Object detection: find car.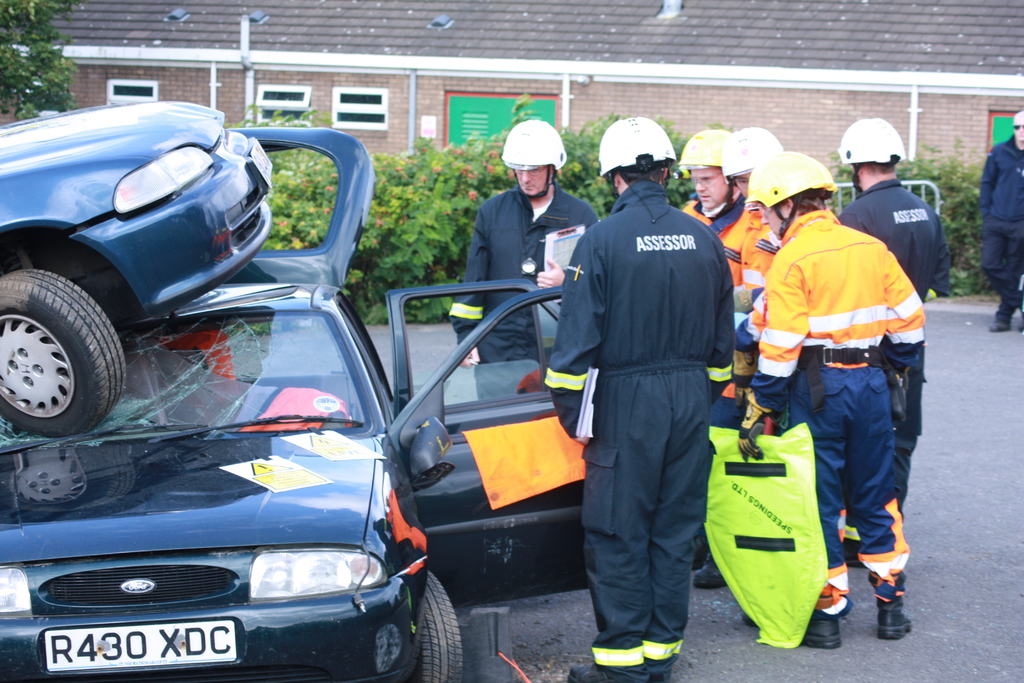
0/98/273/448.
